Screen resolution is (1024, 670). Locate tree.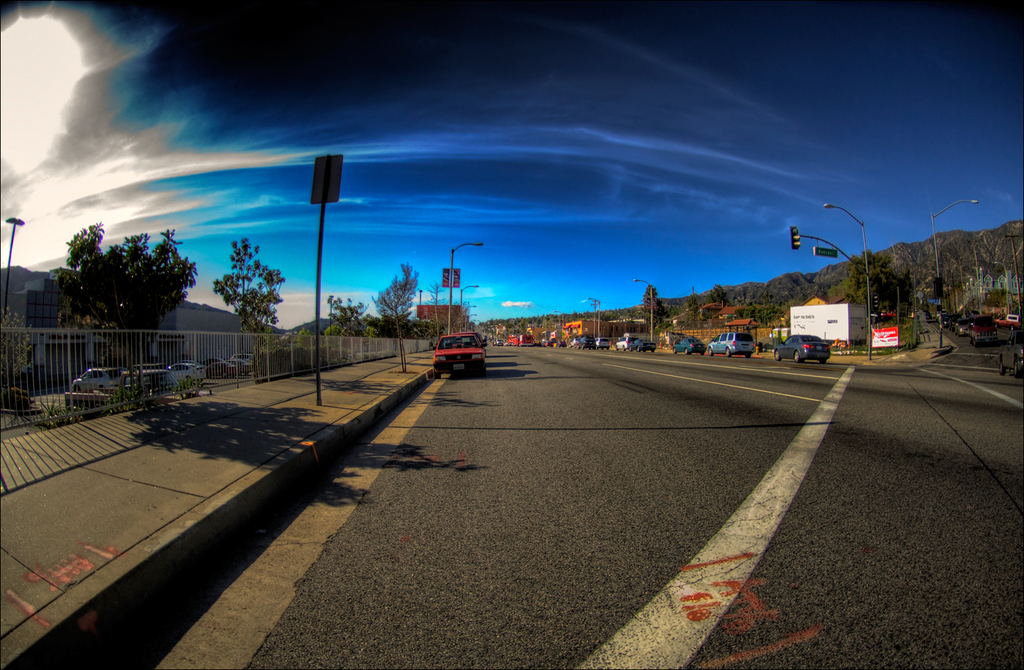
BBox(628, 280, 678, 333).
